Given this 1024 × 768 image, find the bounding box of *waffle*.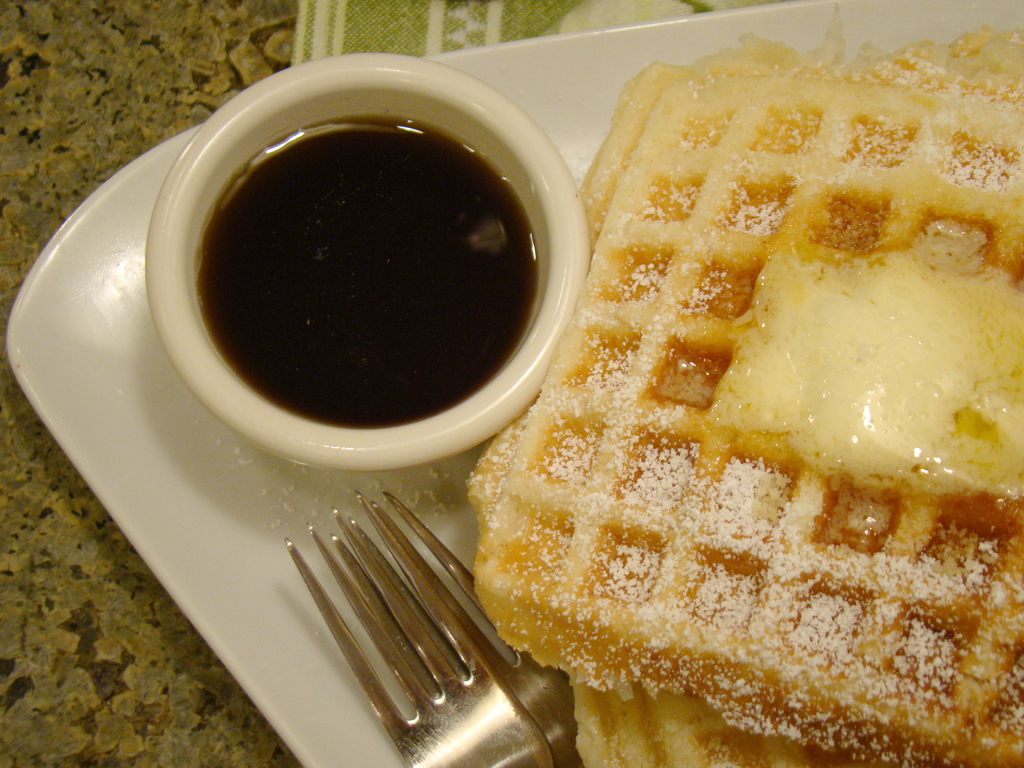
rect(573, 676, 854, 767).
